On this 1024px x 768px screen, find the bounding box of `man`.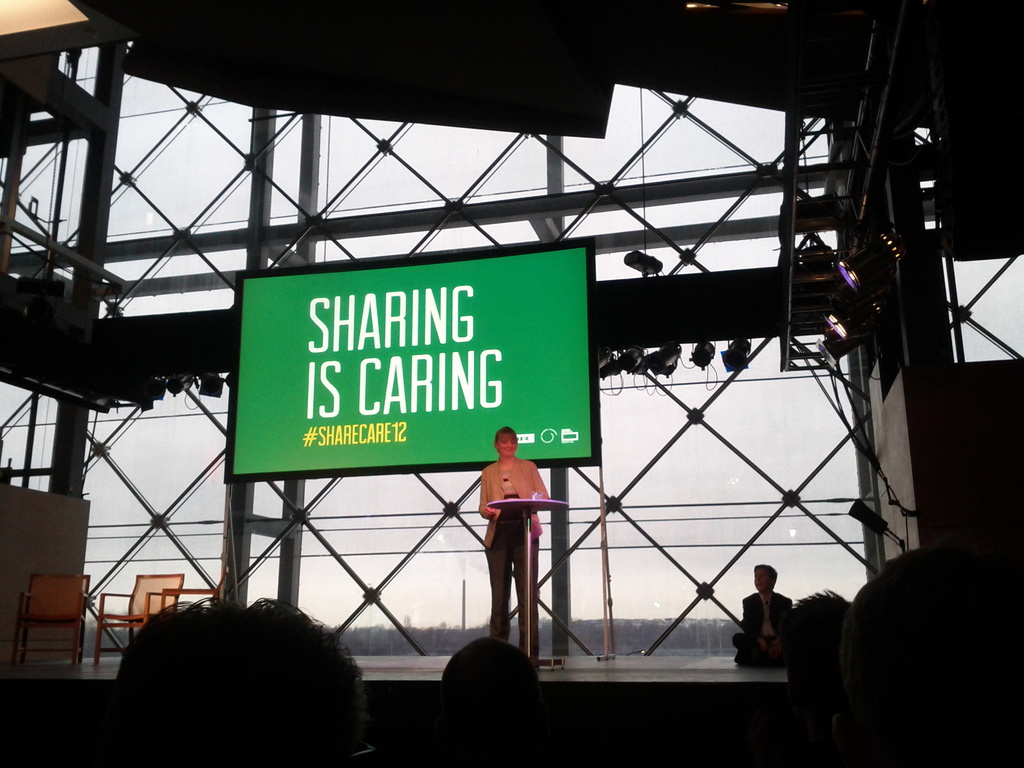
Bounding box: [left=830, top=545, right=1023, bottom=767].
